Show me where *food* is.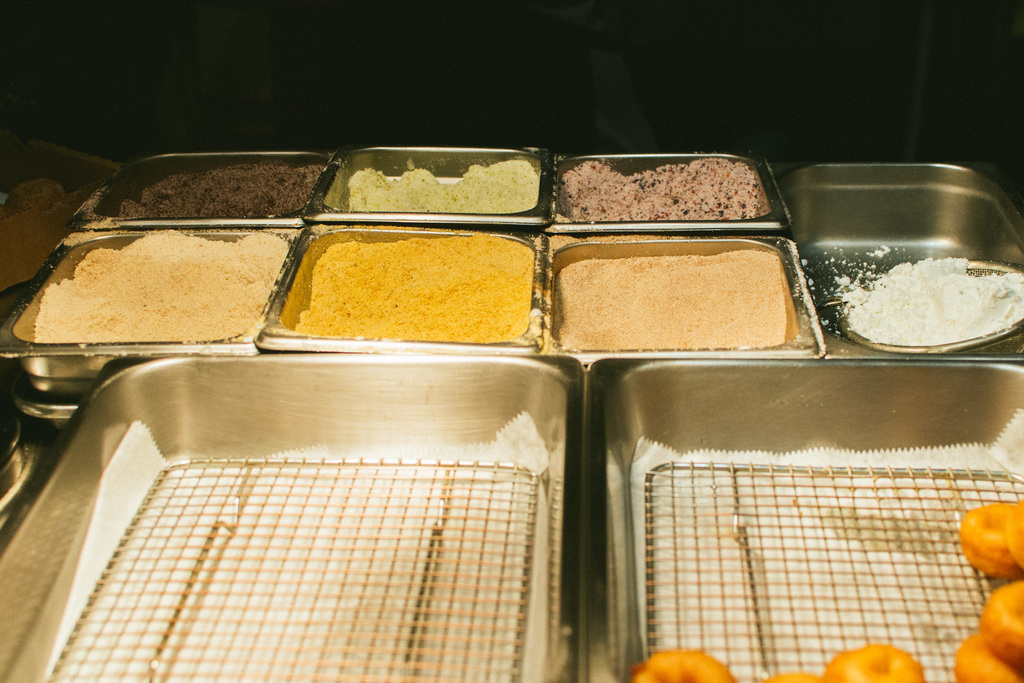
*food* is at {"left": 840, "top": 236, "right": 1018, "bottom": 344}.
